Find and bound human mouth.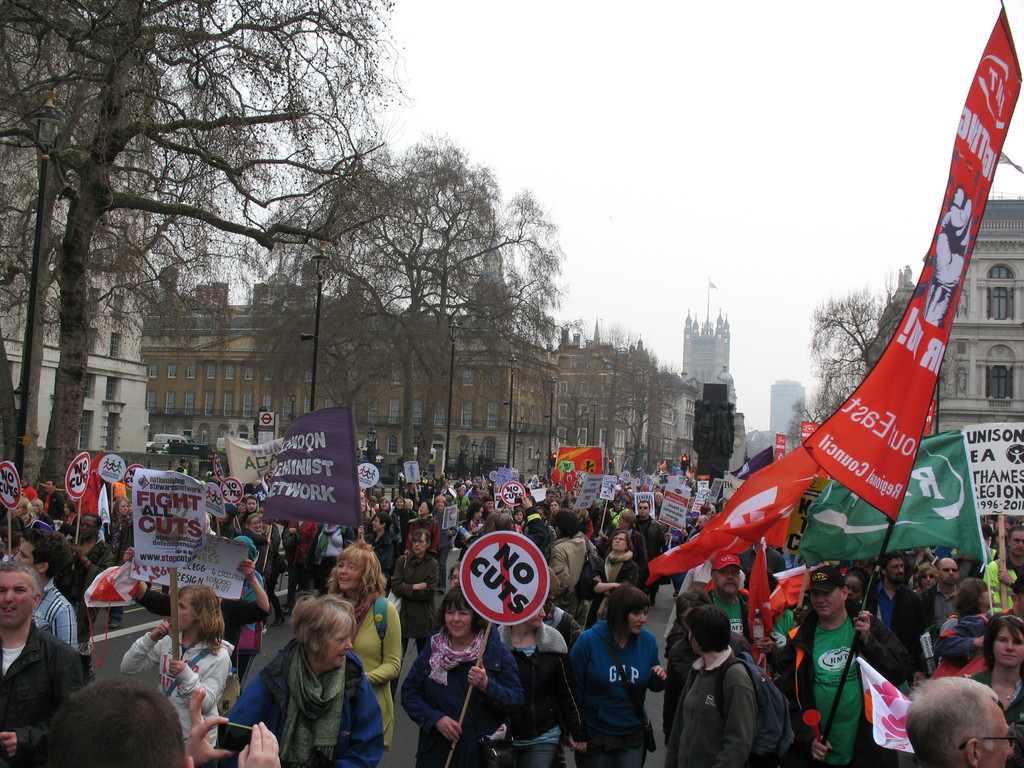
Bound: (339, 654, 342, 660).
